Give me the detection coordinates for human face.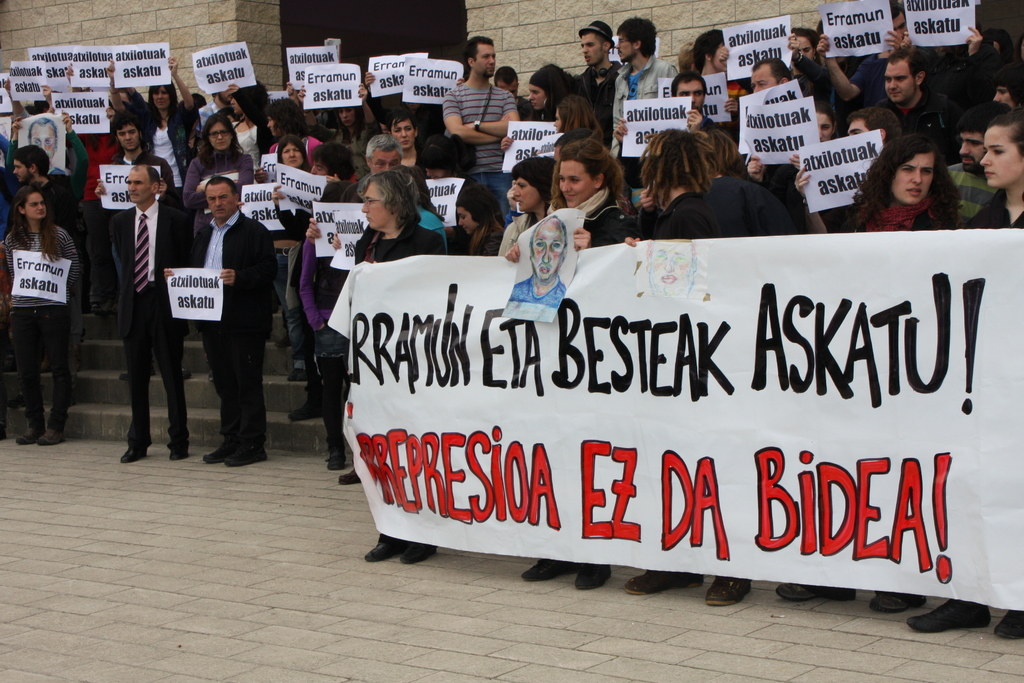
(127, 173, 149, 199).
